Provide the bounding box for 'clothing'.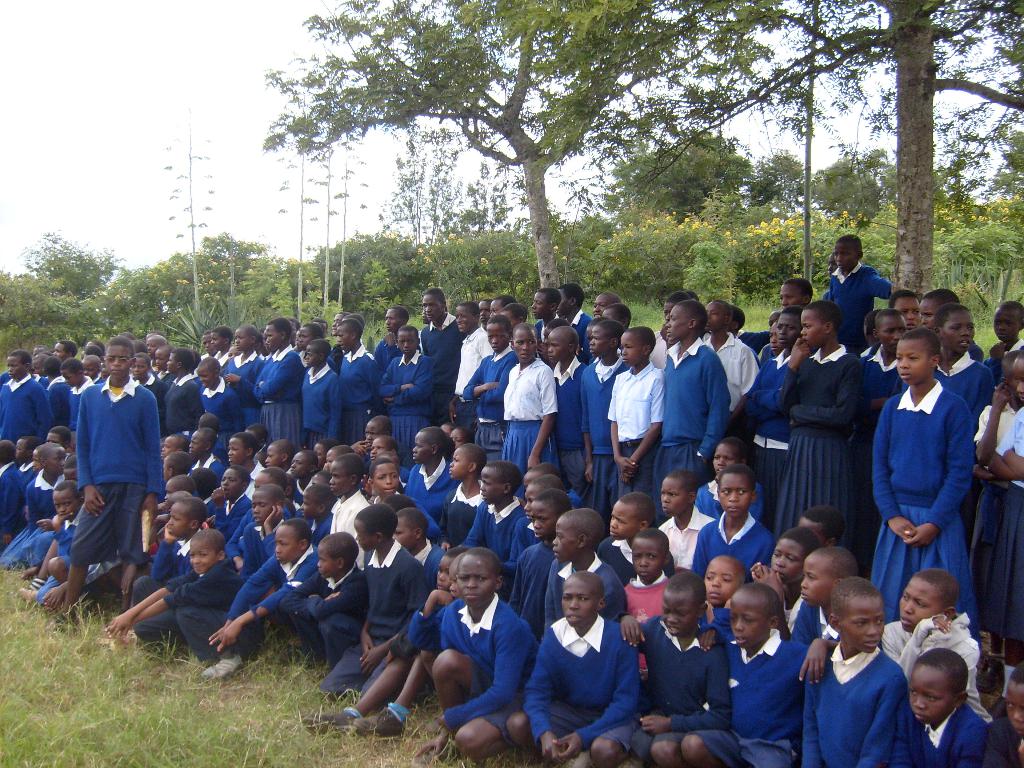
<bbox>468, 490, 543, 561</bbox>.
